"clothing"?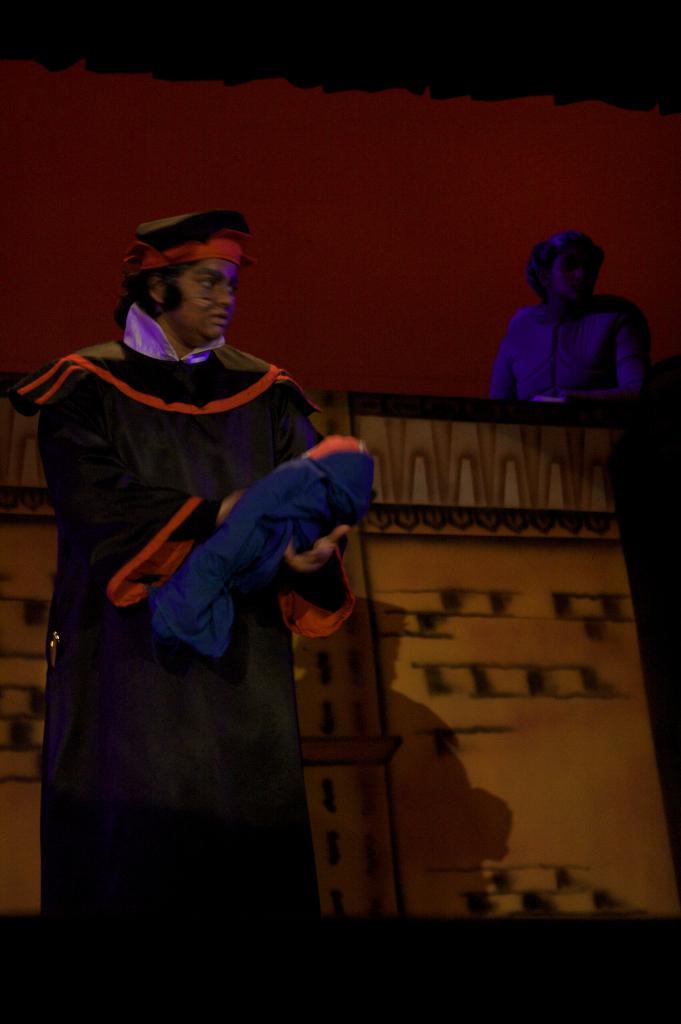
[left=35, top=291, right=349, bottom=883]
